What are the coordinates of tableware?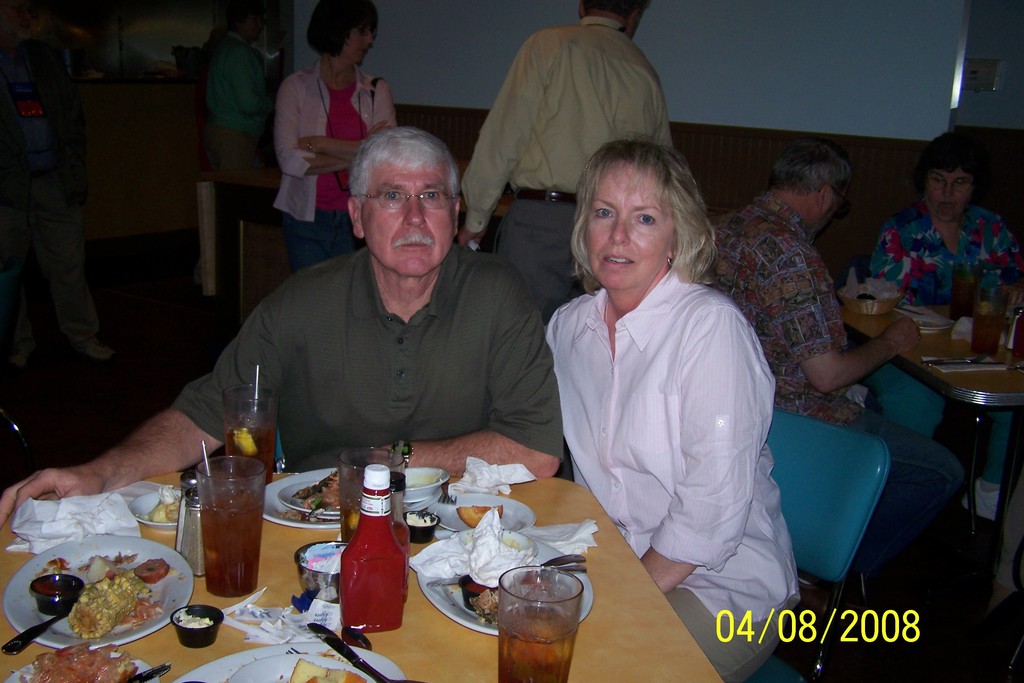
917 364 1000 368.
